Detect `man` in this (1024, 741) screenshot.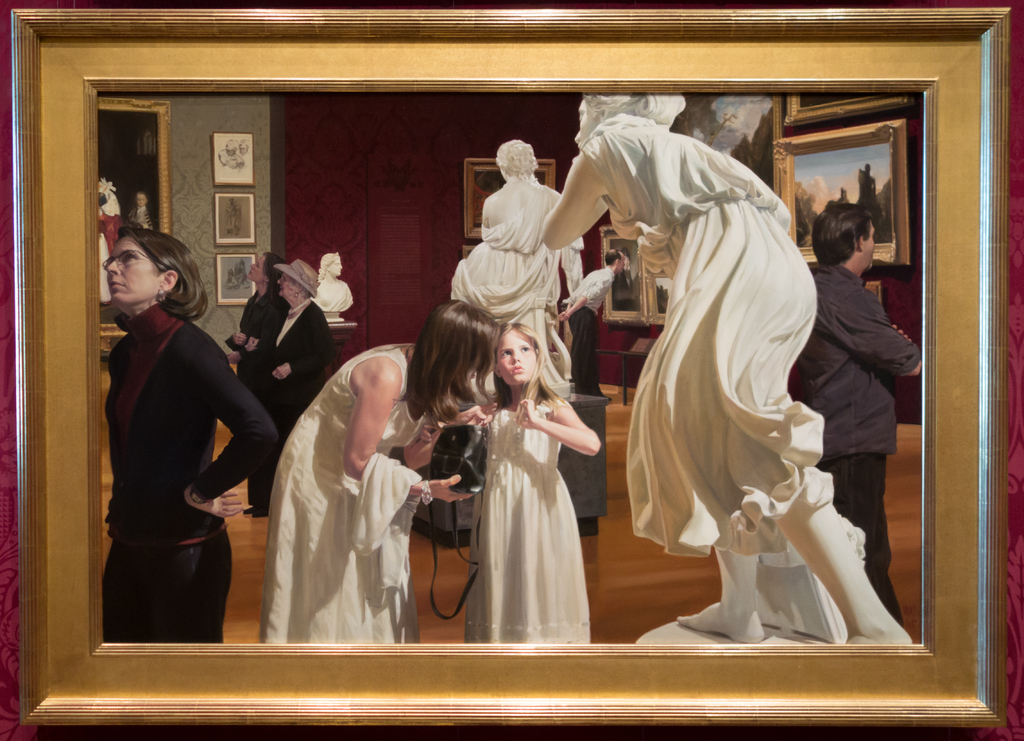
Detection: (left=560, top=252, right=624, bottom=390).
